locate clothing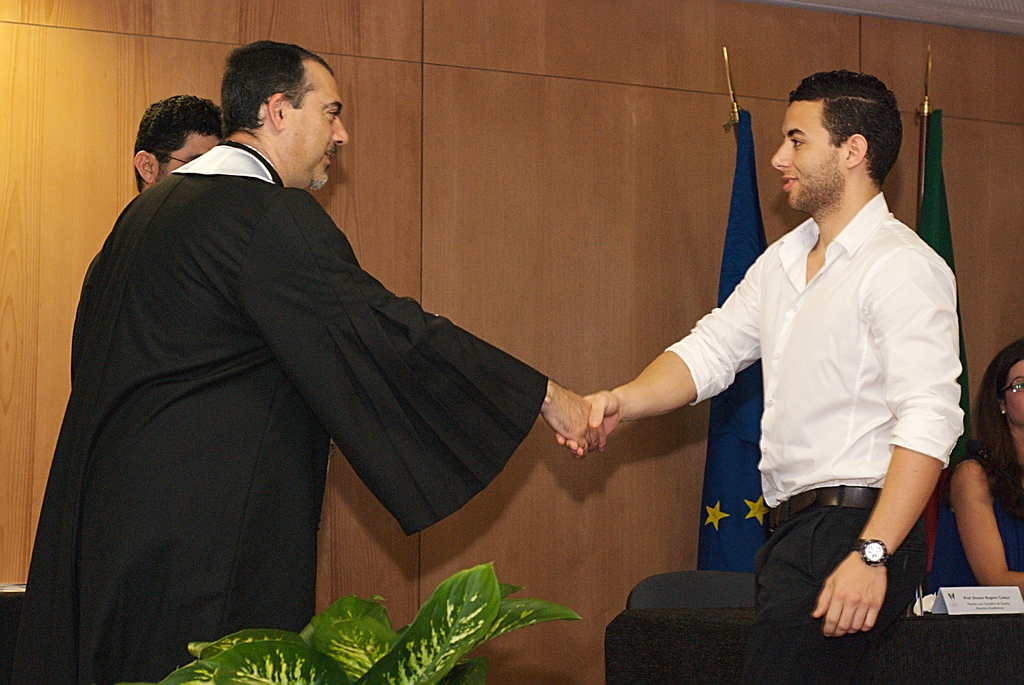
(x1=659, y1=189, x2=961, y2=684)
